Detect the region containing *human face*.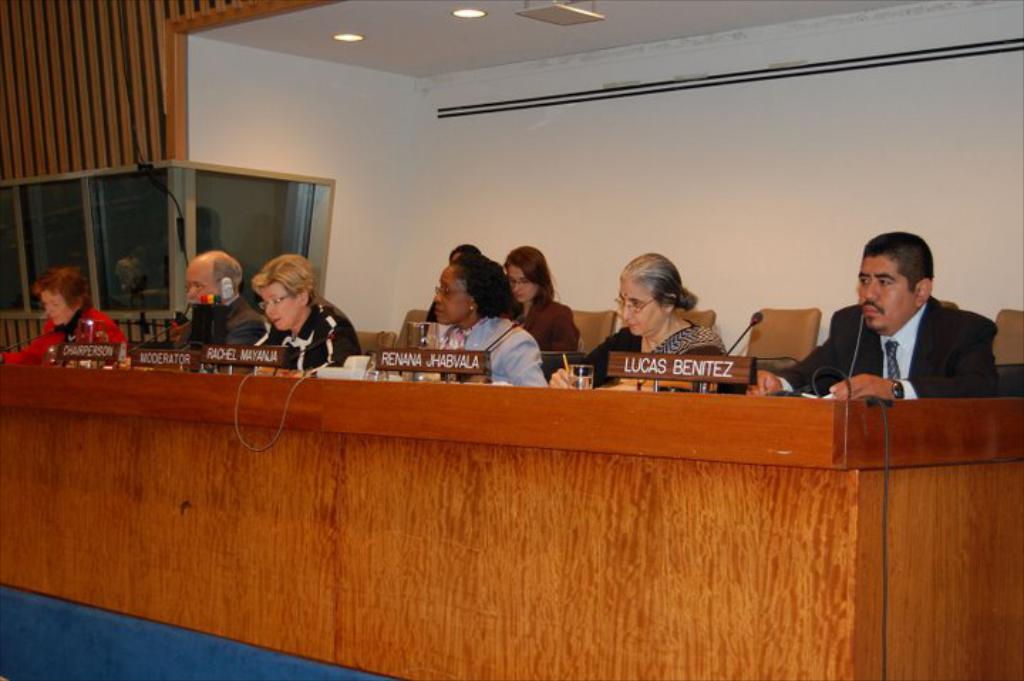
bbox(502, 262, 538, 303).
